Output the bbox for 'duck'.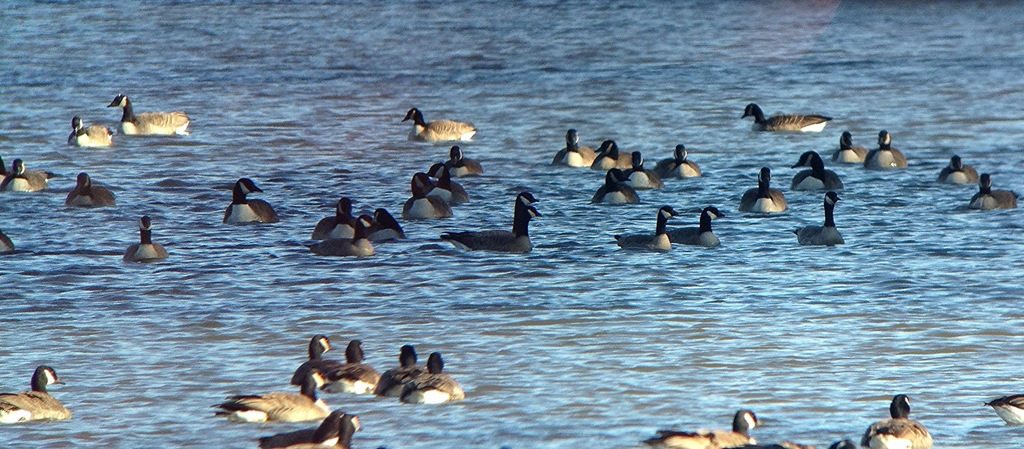
861:124:913:174.
